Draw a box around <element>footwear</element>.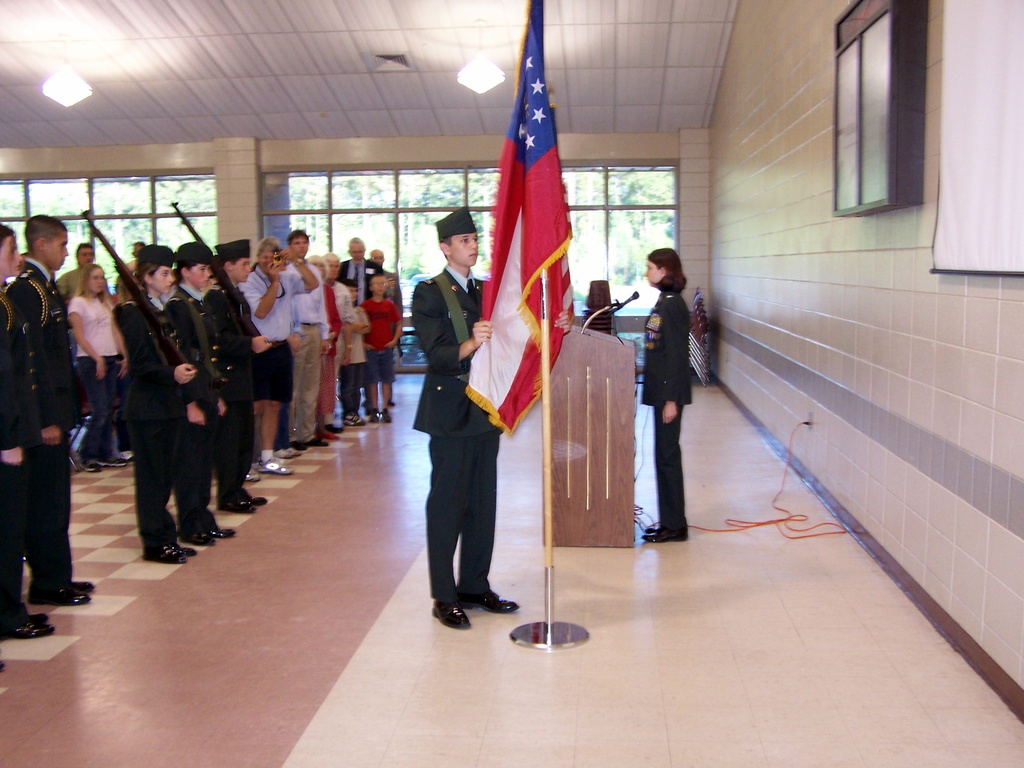
BBox(457, 589, 523, 616).
